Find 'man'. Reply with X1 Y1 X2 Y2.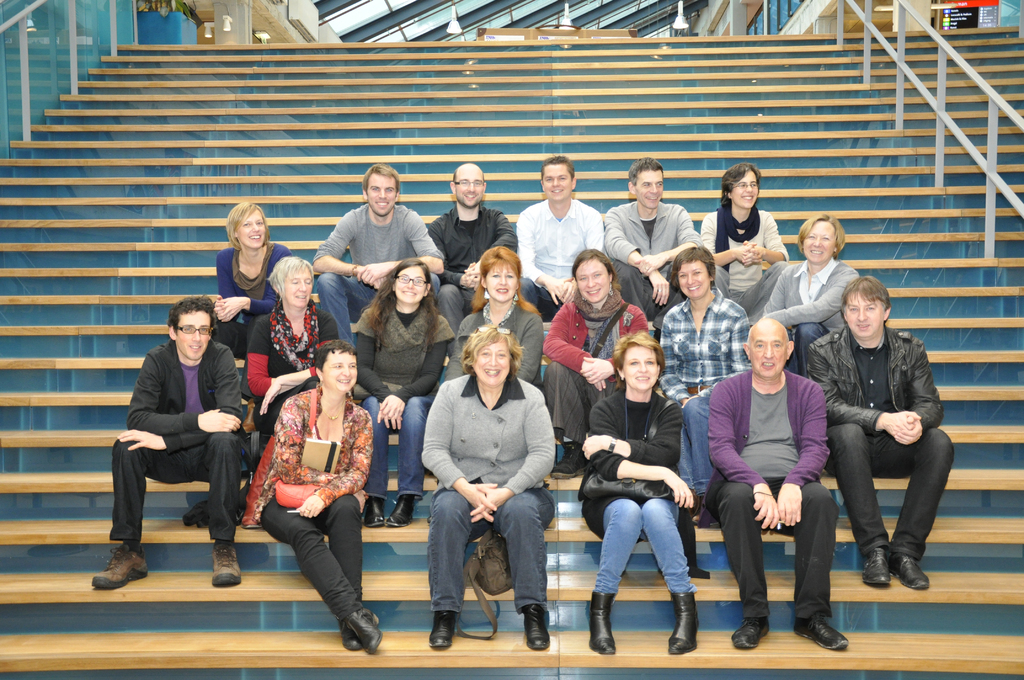
602 152 701 323.
